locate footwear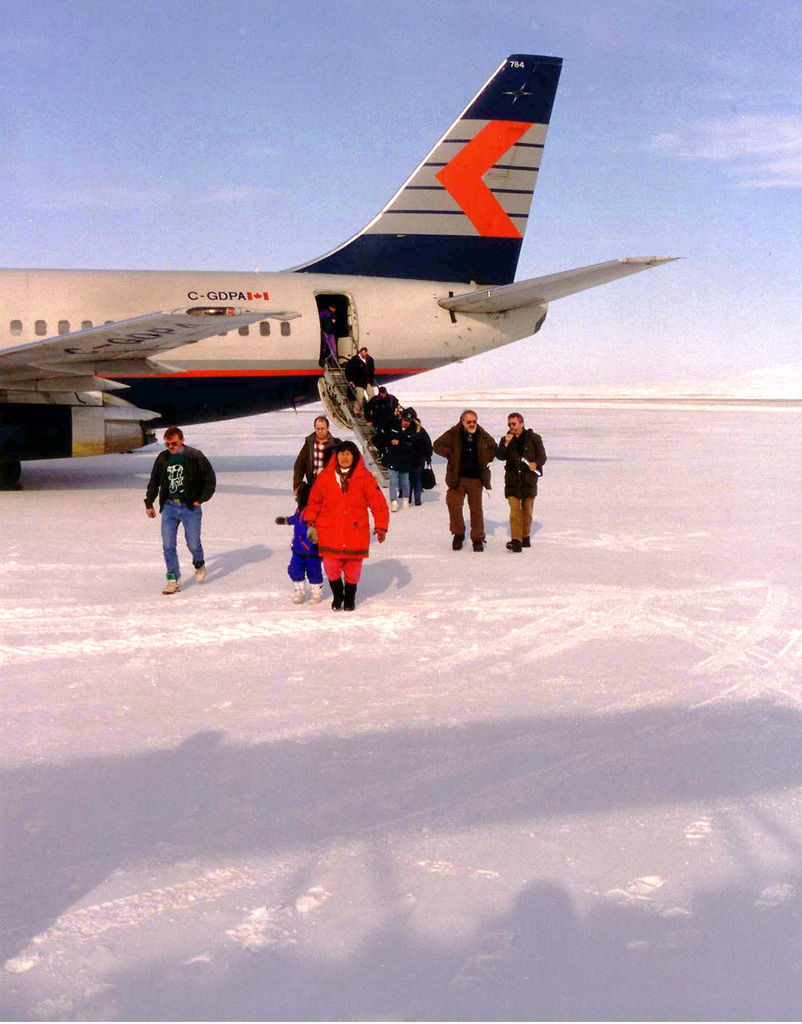
(520,531,532,550)
